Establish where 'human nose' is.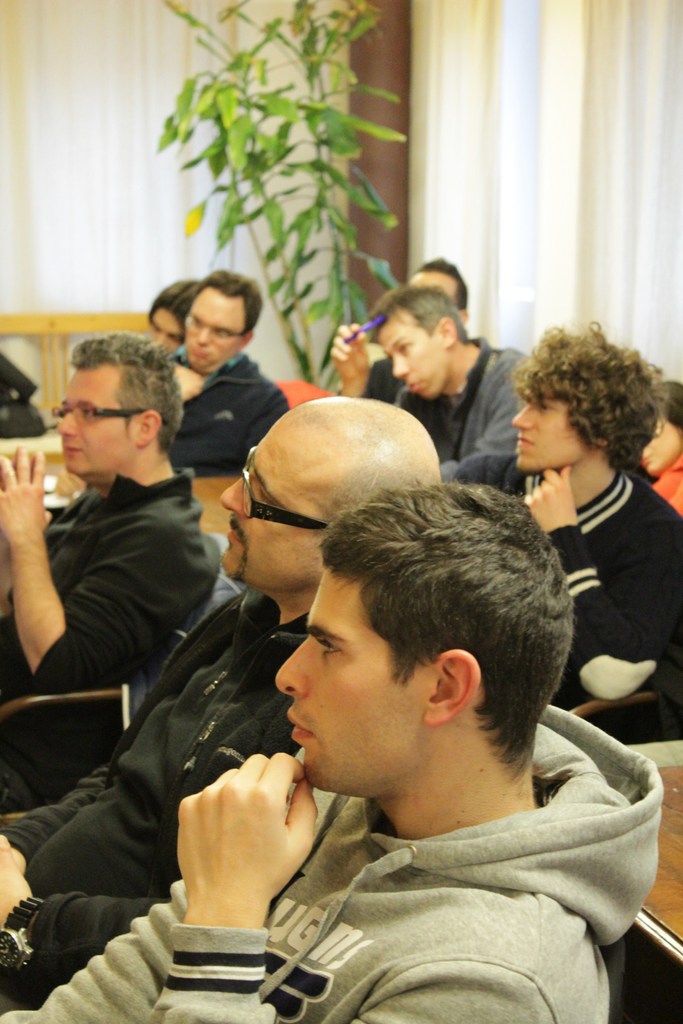
Established at <bbox>219, 474, 249, 515</bbox>.
